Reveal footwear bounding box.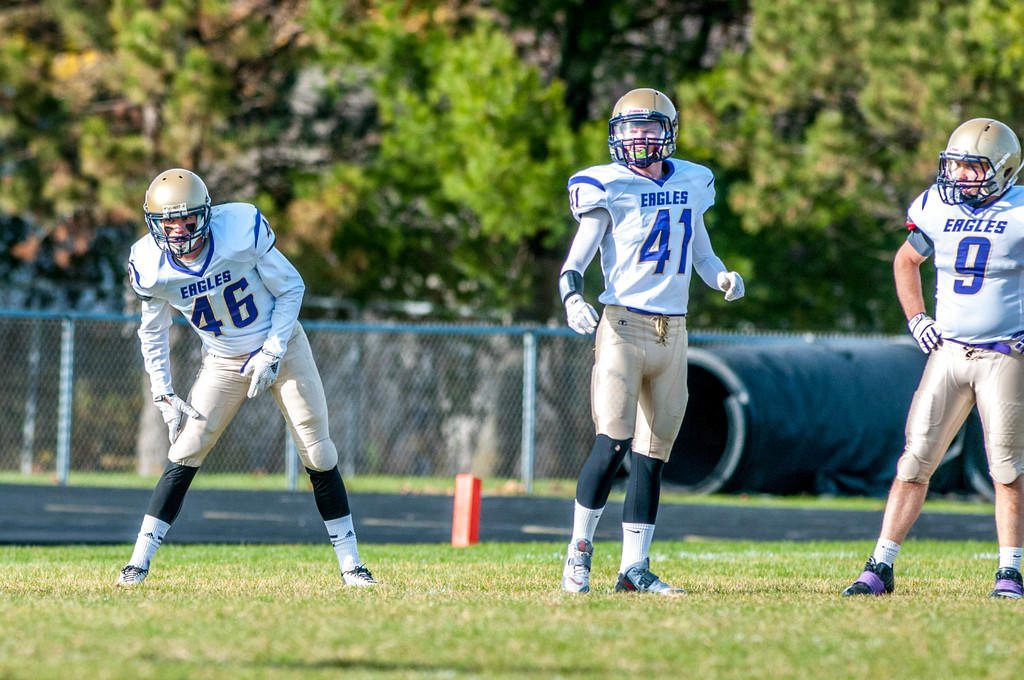
Revealed: x1=841, y1=556, x2=895, y2=602.
